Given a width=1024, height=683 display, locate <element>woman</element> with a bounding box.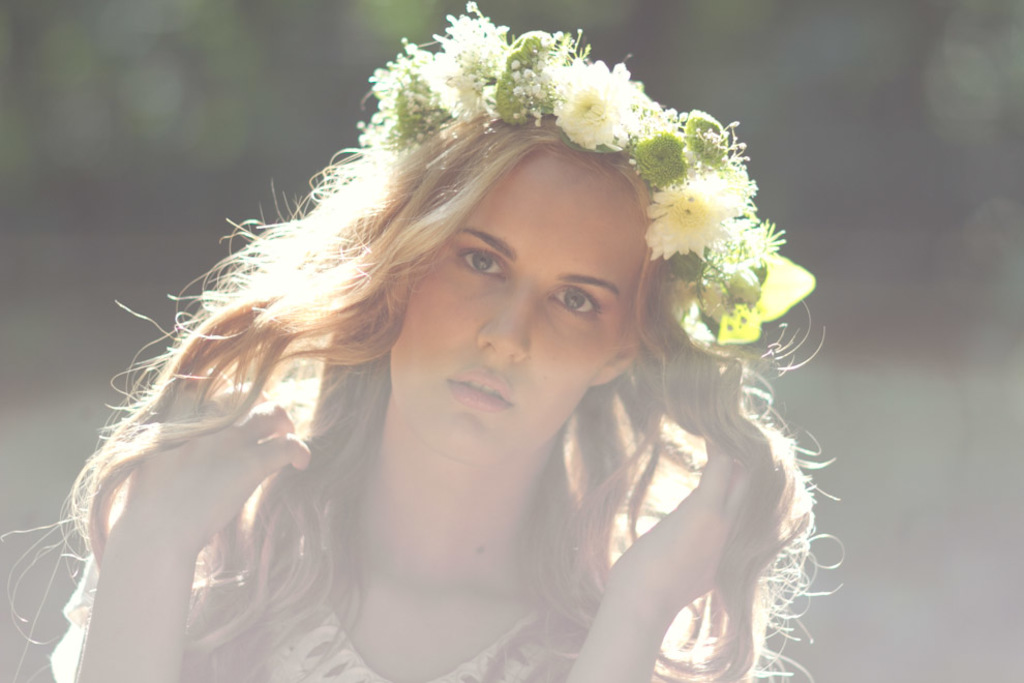
Located: locate(0, 0, 856, 682).
